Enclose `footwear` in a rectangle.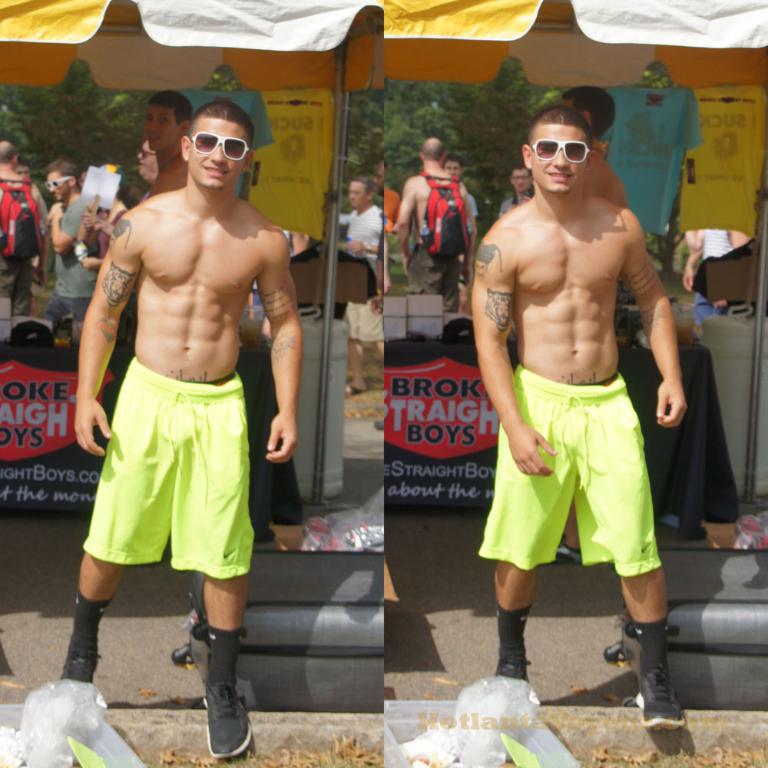
bbox(637, 668, 686, 731).
